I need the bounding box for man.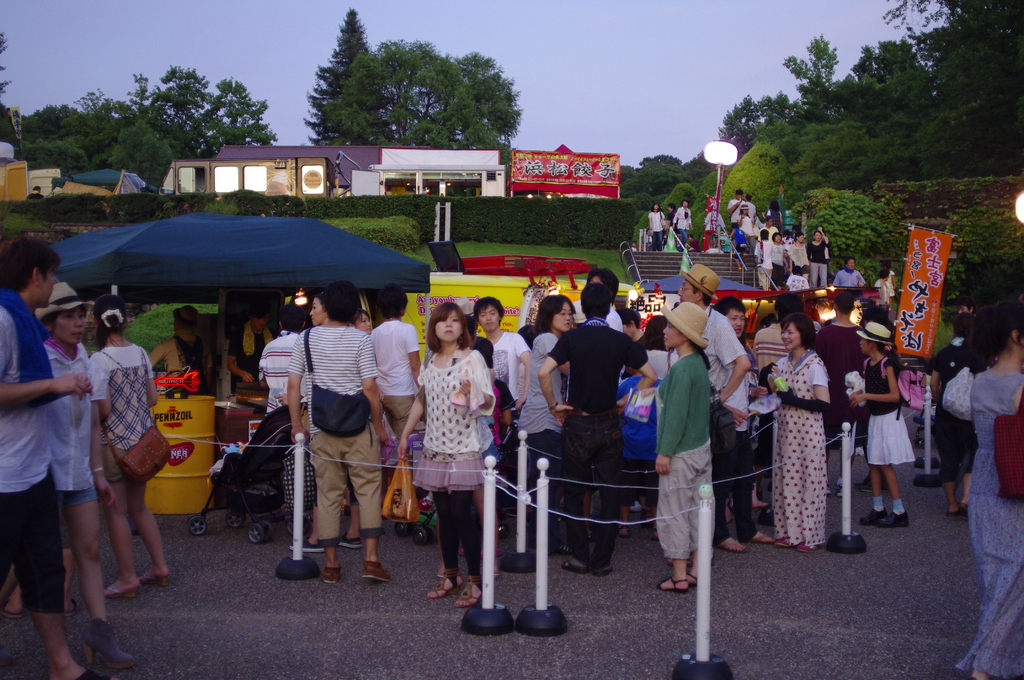
Here it is: (left=955, top=298, right=976, bottom=315).
